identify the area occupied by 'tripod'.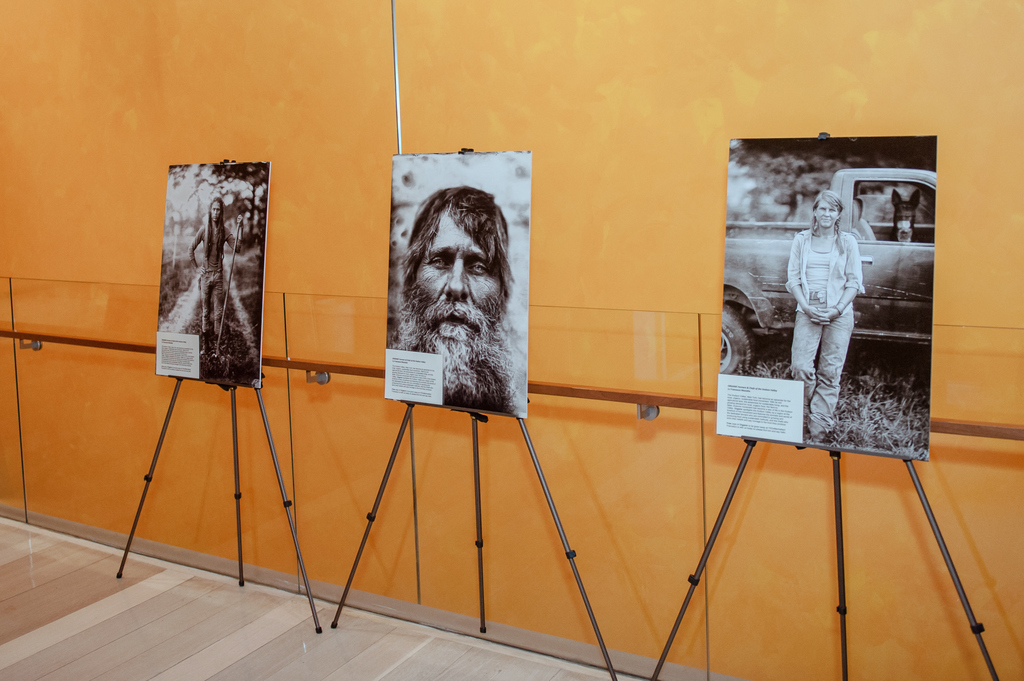
Area: l=650, t=435, r=1009, b=680.
